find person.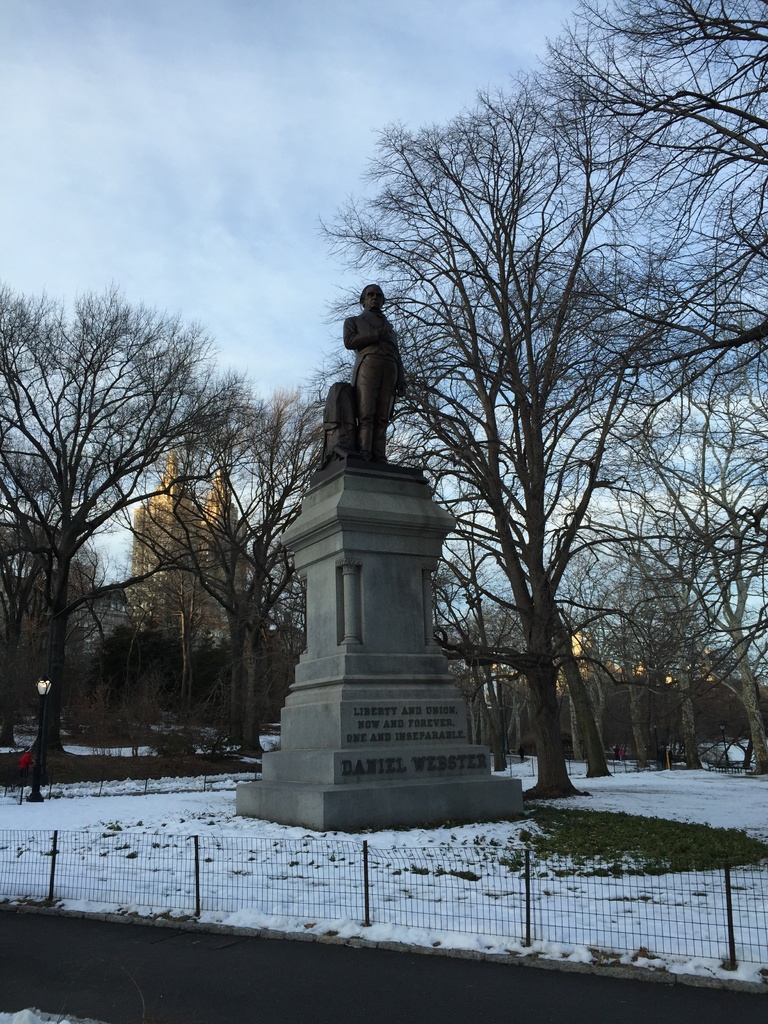
box=[342, 284, 406, 459].
